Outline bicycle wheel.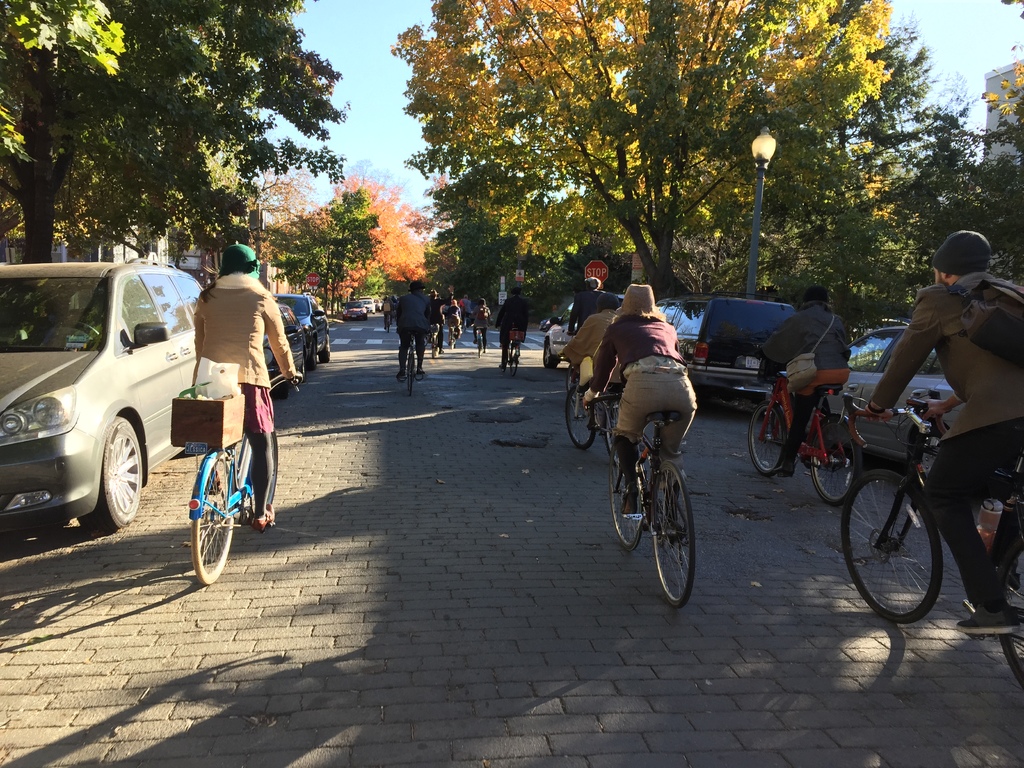
Outline: BBox(189, 461, 233, 585).
